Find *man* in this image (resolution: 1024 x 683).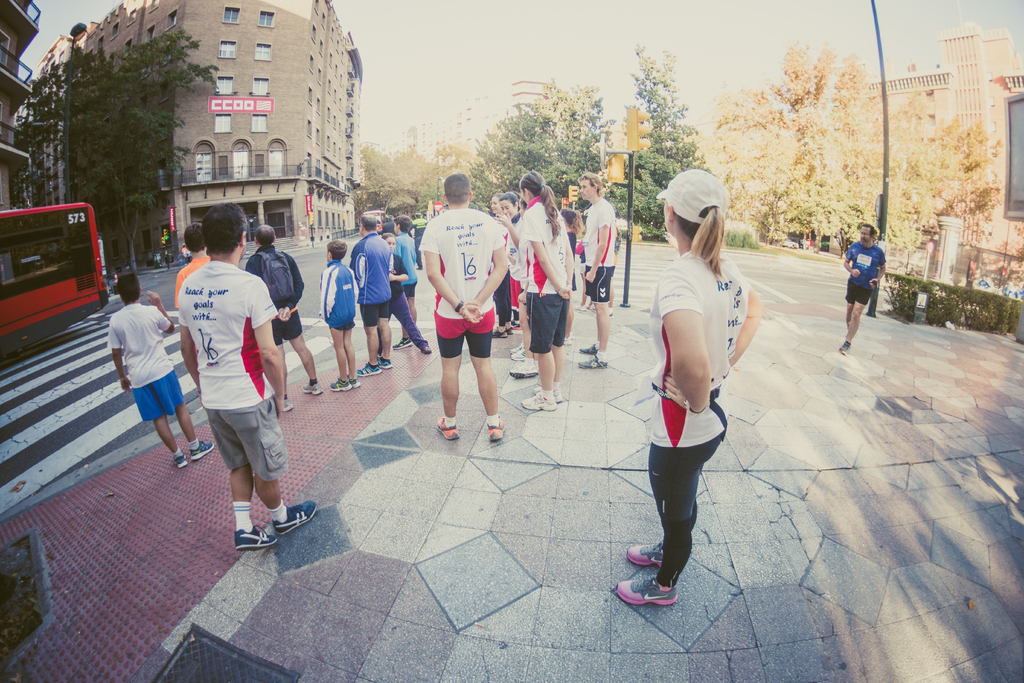
<bbox>110, 270, 220, 472</bbox>.
